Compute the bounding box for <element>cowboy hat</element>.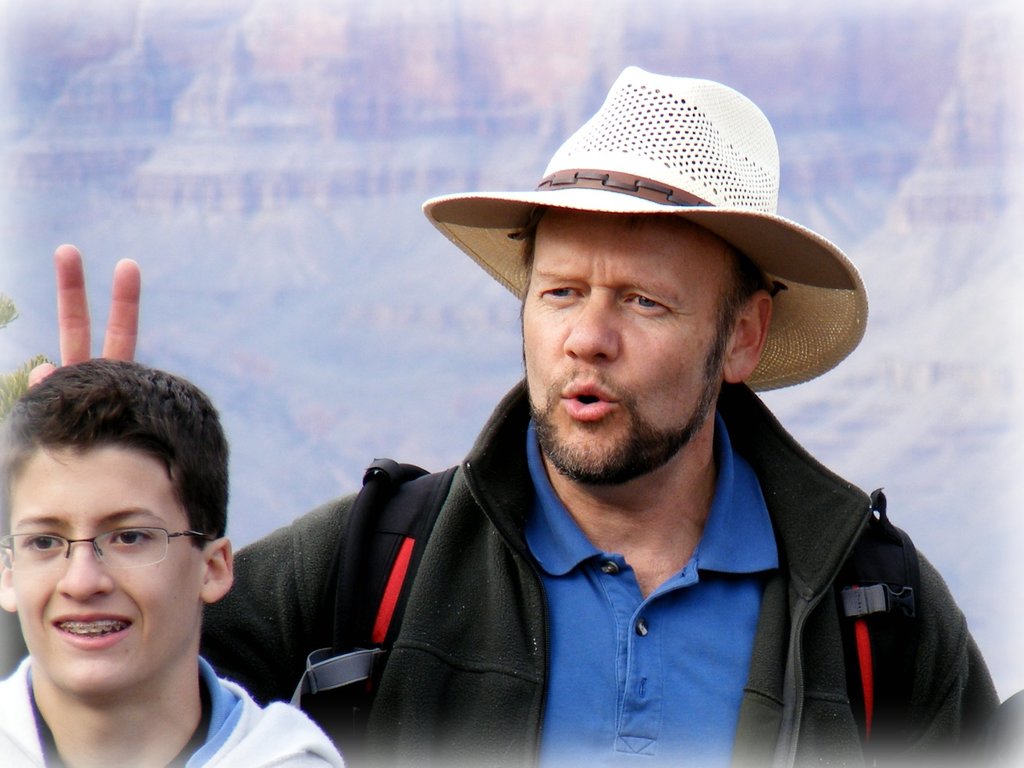
region(445, 53, 833, 428).
